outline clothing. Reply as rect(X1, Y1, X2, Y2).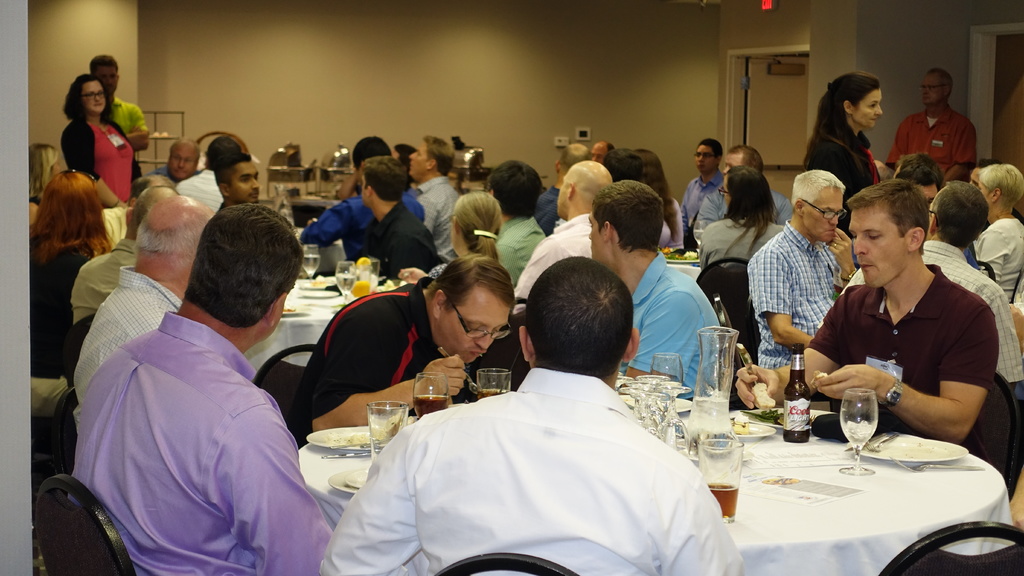
rect(678, 173, 722, 235).
